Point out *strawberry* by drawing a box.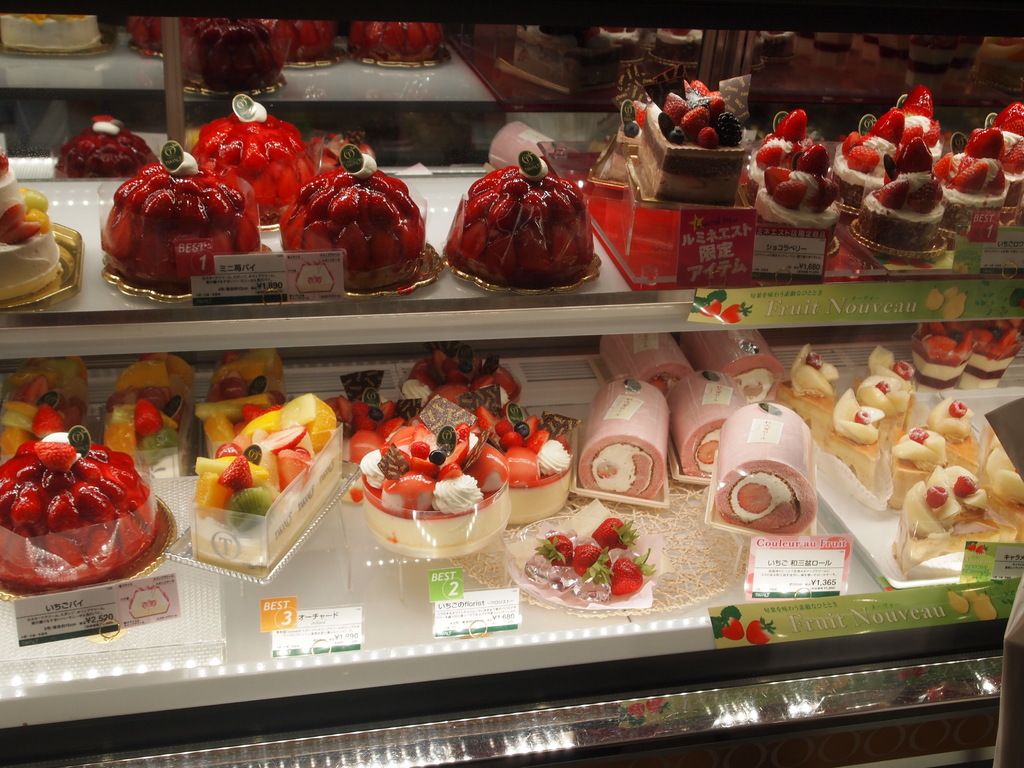
691 80 709 97.
